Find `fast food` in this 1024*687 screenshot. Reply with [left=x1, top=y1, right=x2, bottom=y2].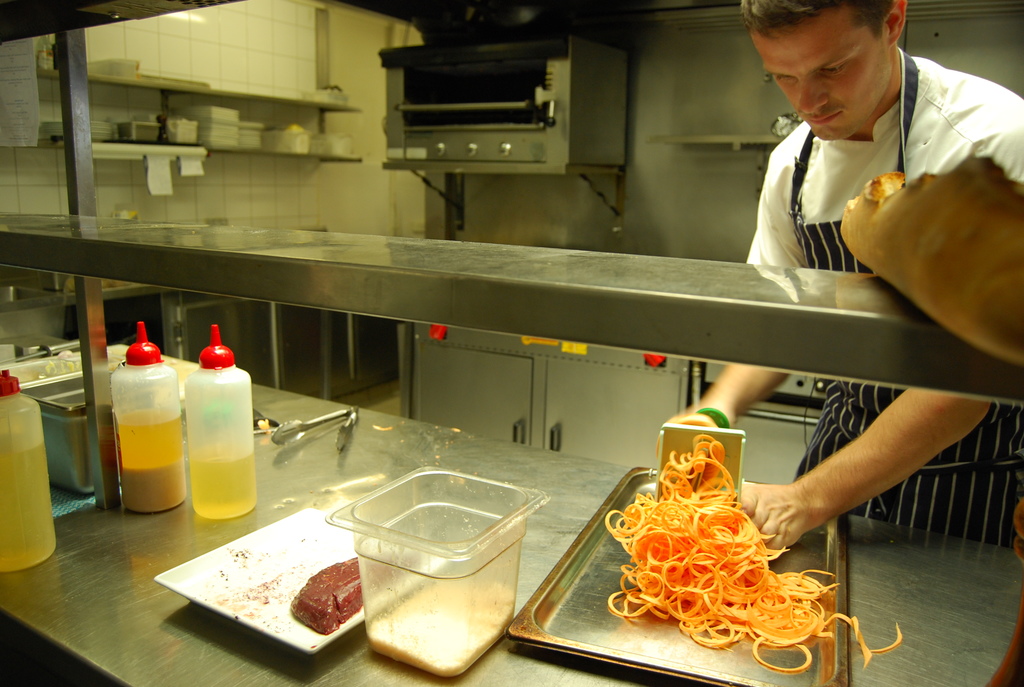
[left=839, top=155, right=1023, bottom=366].
